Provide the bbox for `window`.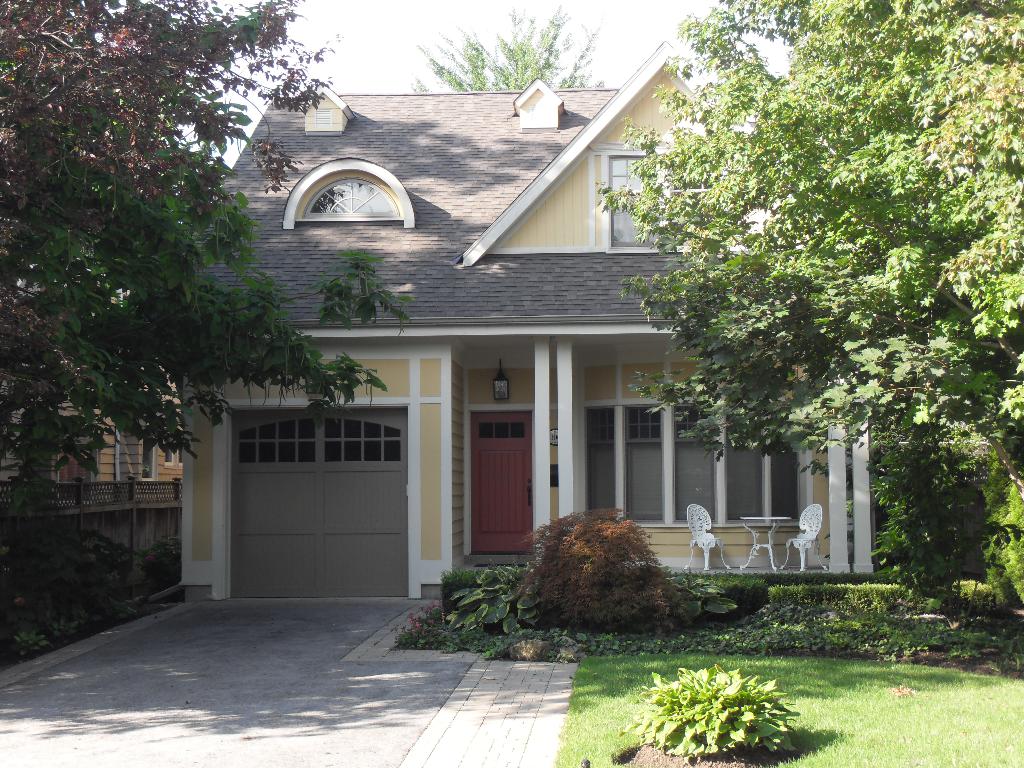
BBox(167, 431, 184, 466).
